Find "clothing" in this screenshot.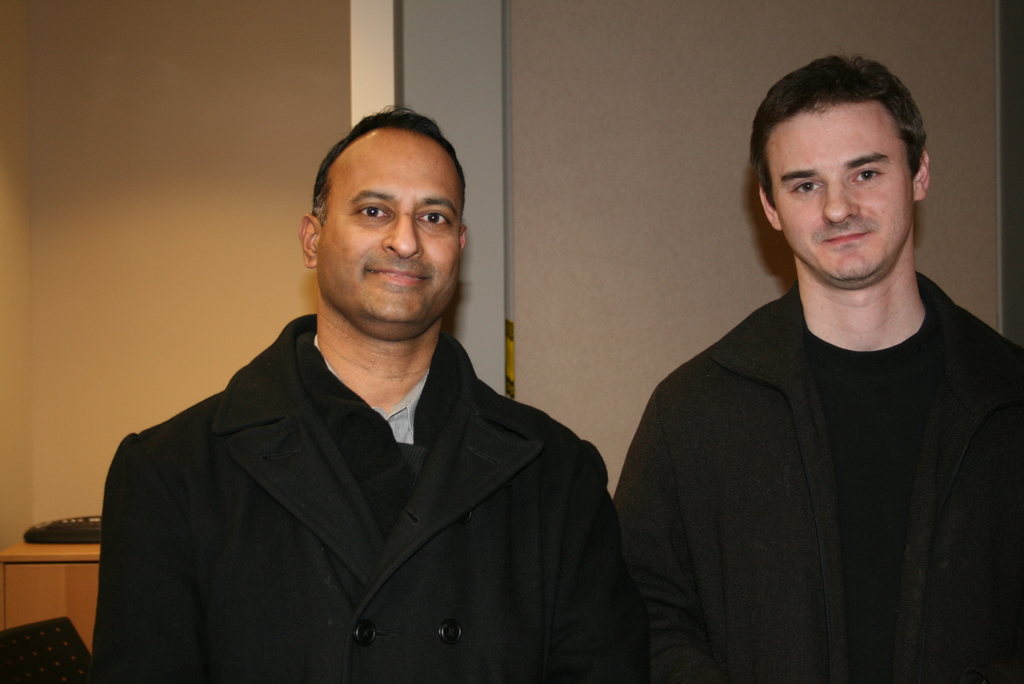
The bounding box for "clothing" is [80,307,626,683].
